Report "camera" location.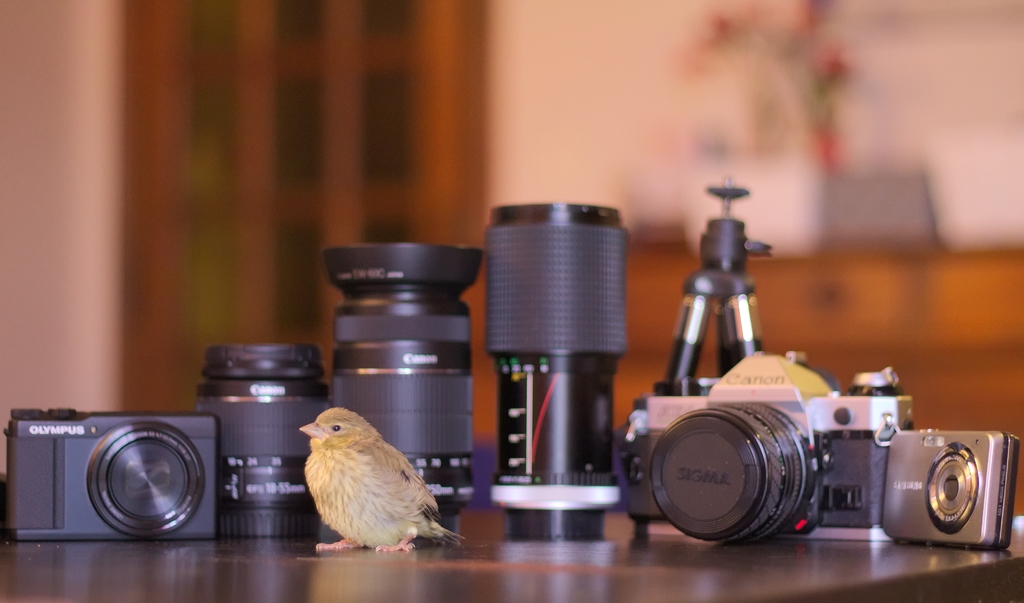
Report: crop(193, 344, 325, 542).
